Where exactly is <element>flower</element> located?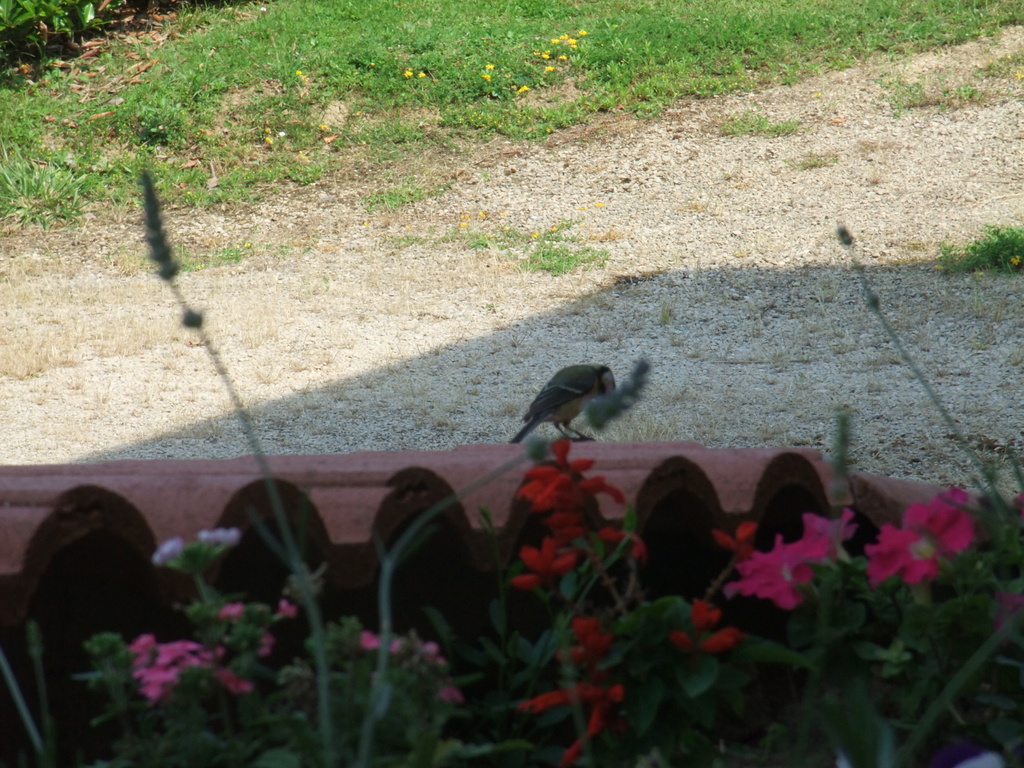
Its bounding box is (856, 485, 996, 609).
